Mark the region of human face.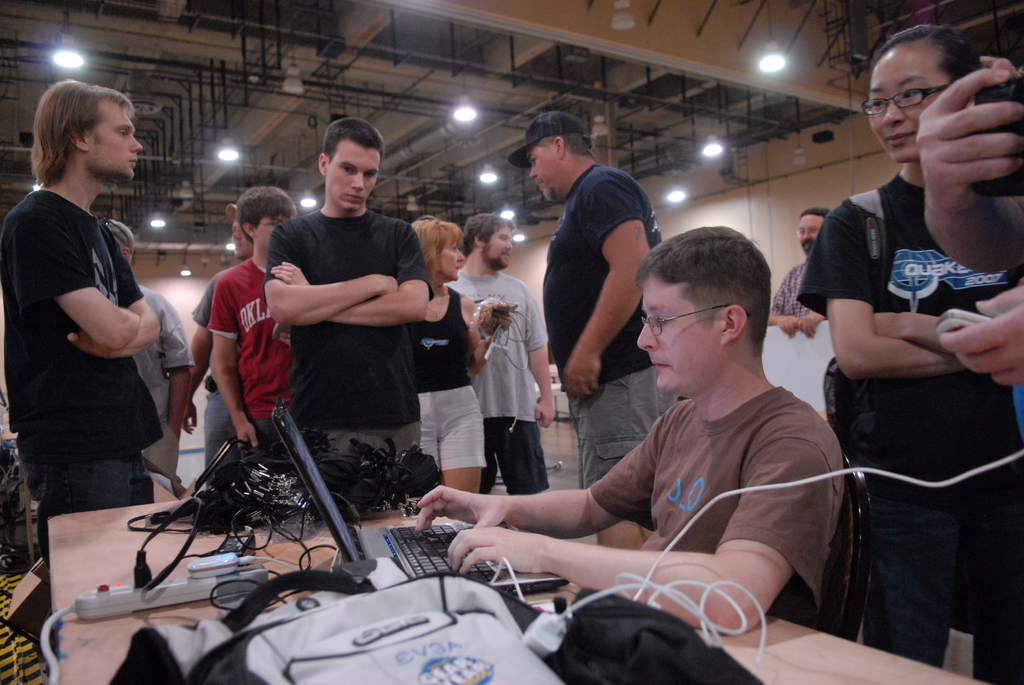
Region: (x1=257, y1=217, x2=289, y2=246).
